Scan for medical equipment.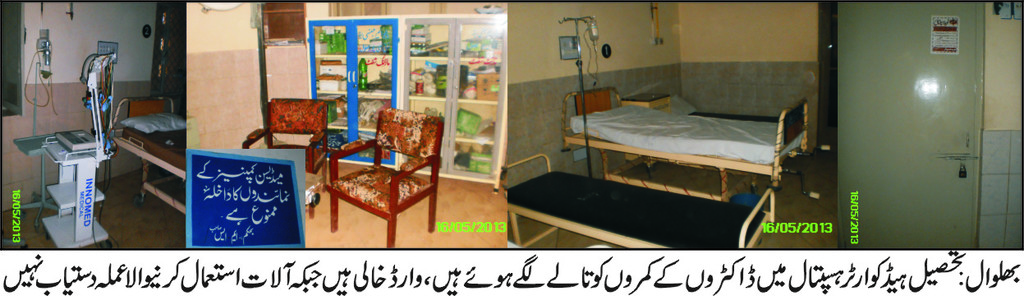
Scan result: box=[39, 50, 119, 252].
